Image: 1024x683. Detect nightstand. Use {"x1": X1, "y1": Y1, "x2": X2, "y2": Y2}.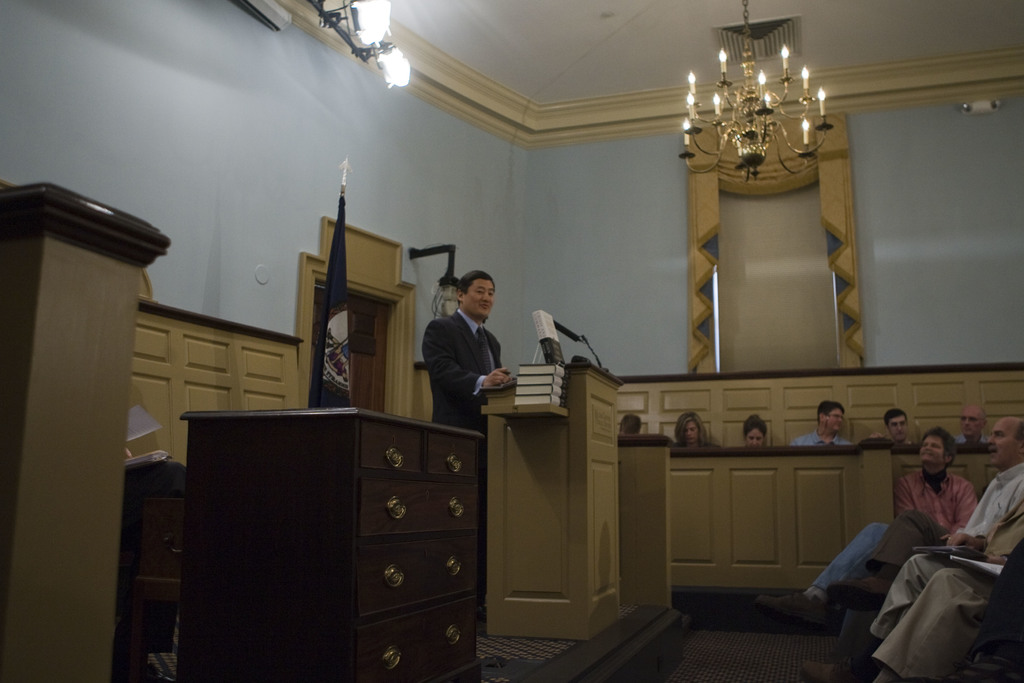
{"x1": 184, "y1": 383, "x2": 515, "y2": 679}.
